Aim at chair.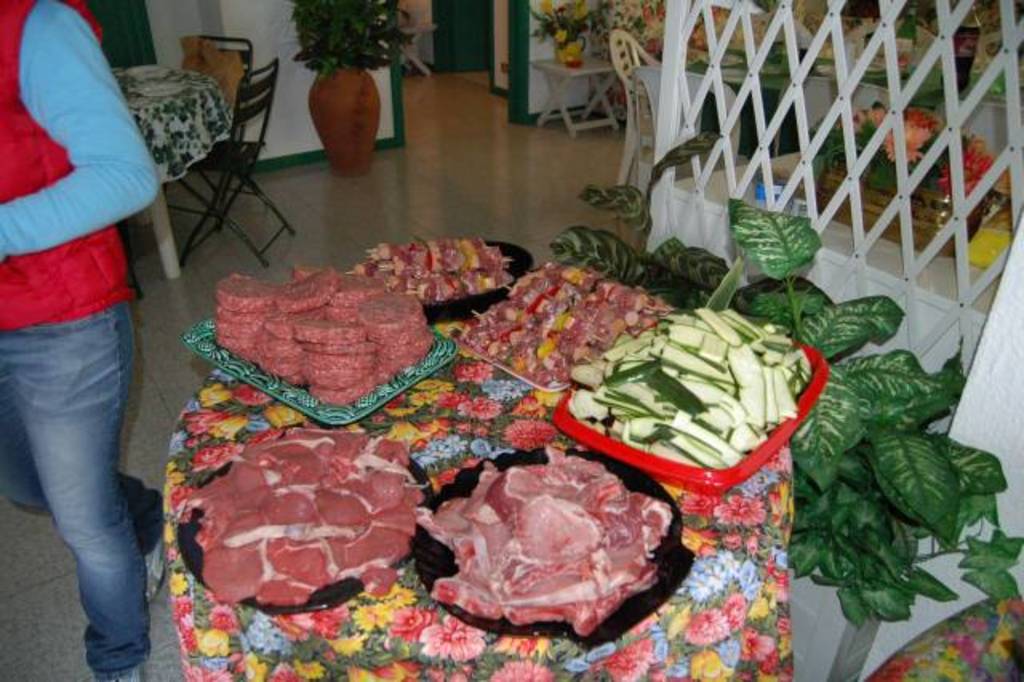
Aimed at [x1=770, y1=77, x2=893, y2=166].
